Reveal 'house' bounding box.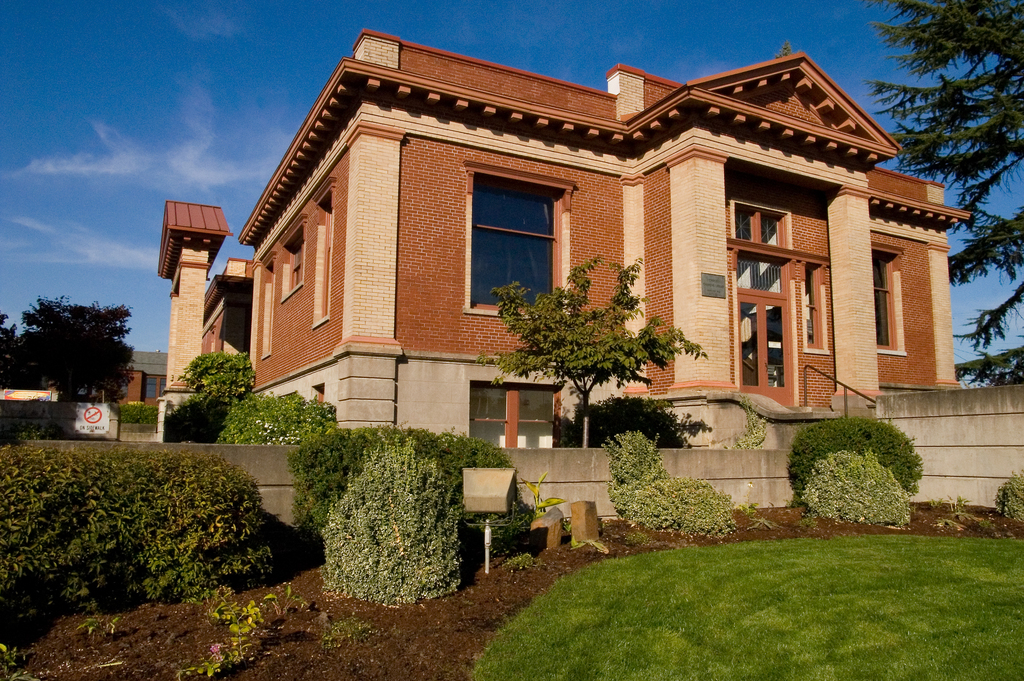
Revealed: 120, 352, 168, 409.
